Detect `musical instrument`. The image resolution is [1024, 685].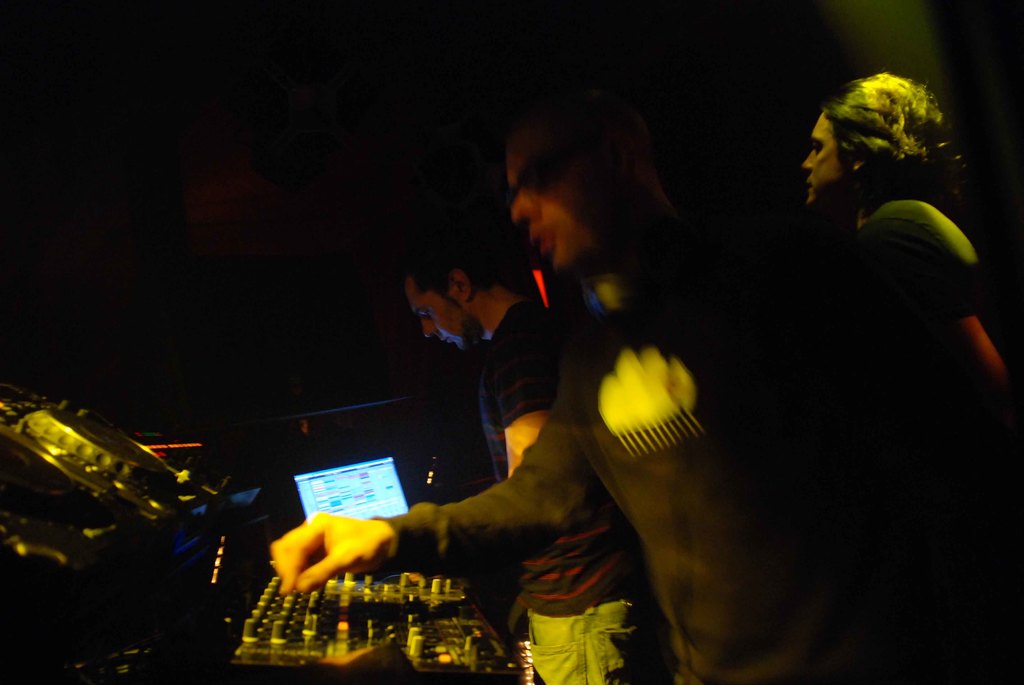
pyautogui.locateOnScreen(224, 552, 544, 684).
